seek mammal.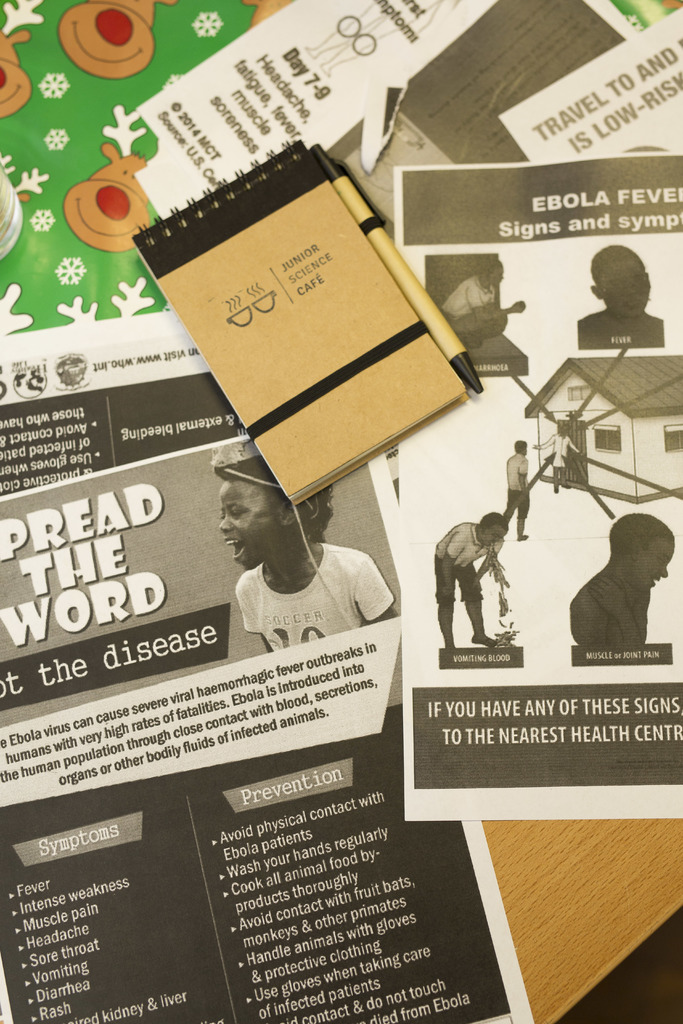
[left=500, top=435, right=530, bottom=540].
